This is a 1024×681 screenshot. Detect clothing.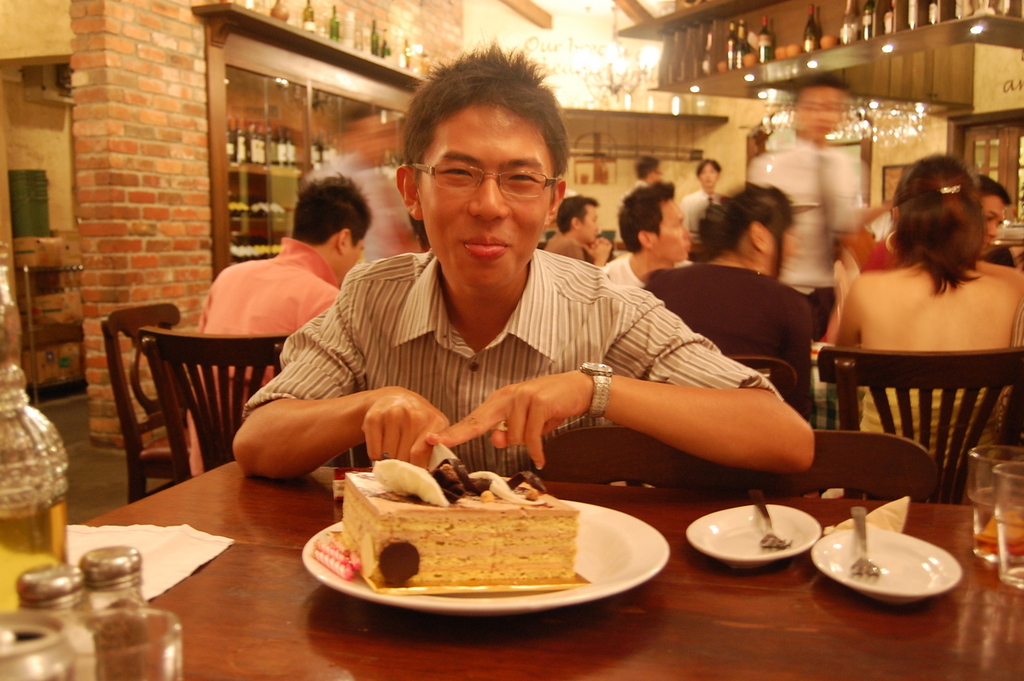
(x1=186, y1=233, x2=345, y2=481).
